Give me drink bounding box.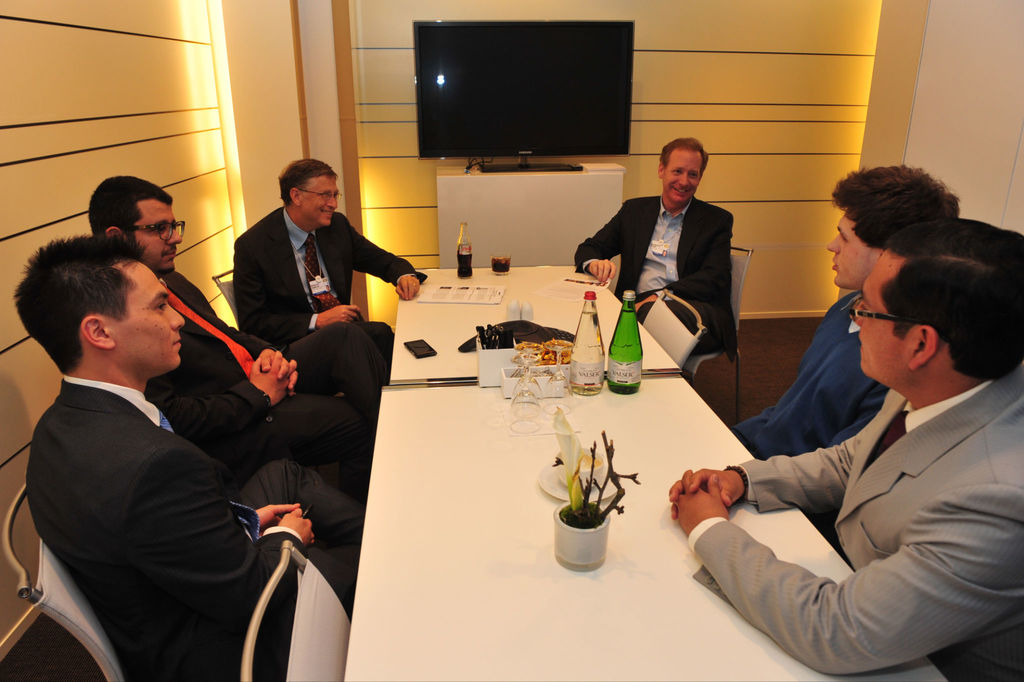
<bbox>570, 290, 605, 394</bbox>.
